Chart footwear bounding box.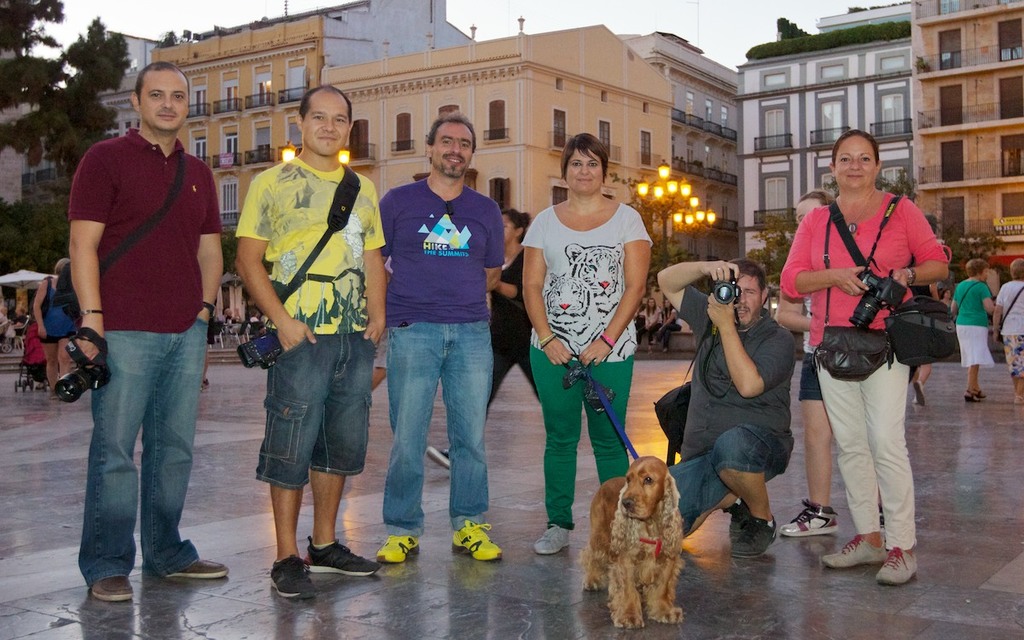
Charted: (822,536,889,570).
